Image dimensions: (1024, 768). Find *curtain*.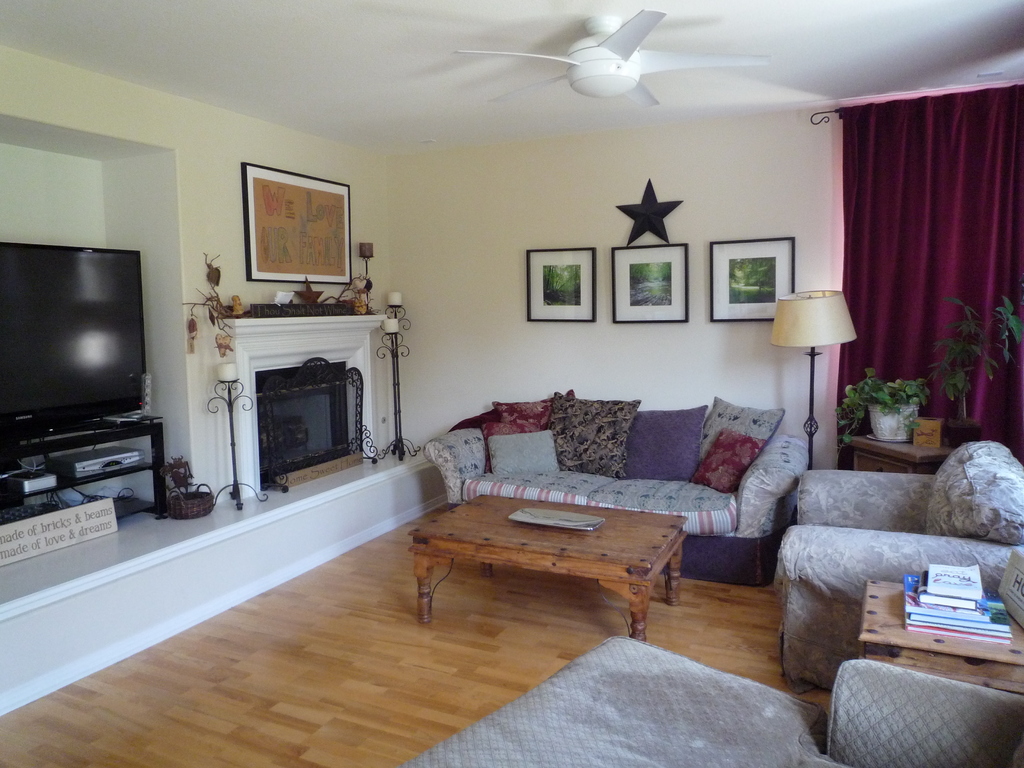
detection(831, 79, 1023, 476).
